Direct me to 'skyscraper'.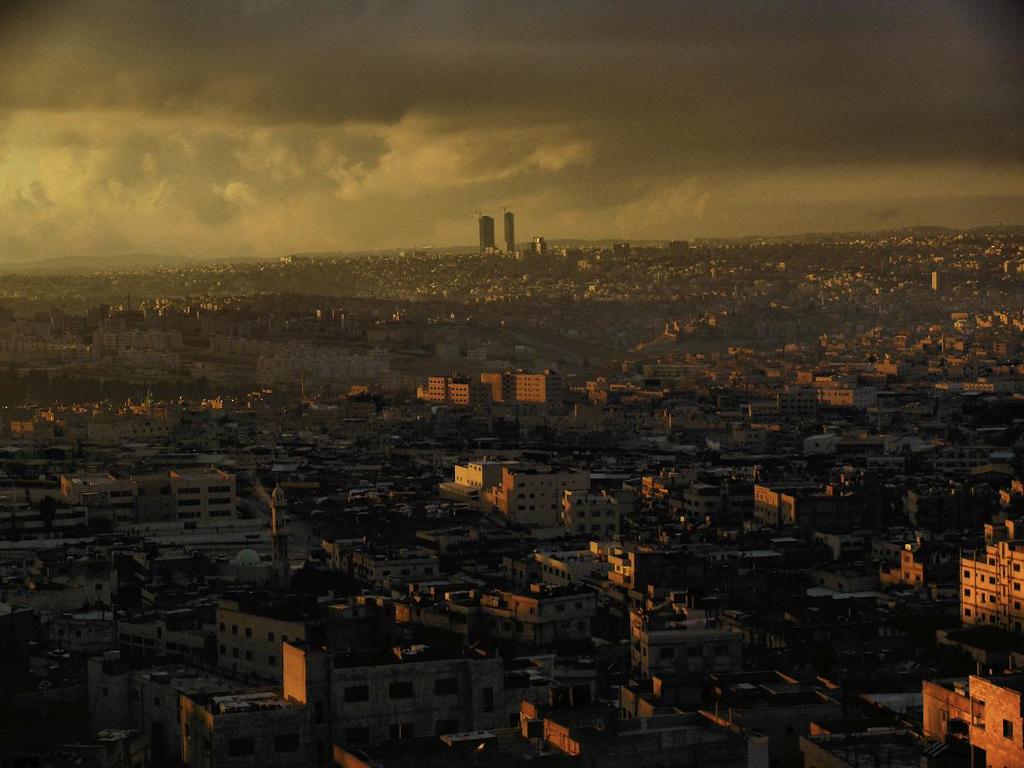
Direction: (left=505, top=210, right=516, bottom=253).
